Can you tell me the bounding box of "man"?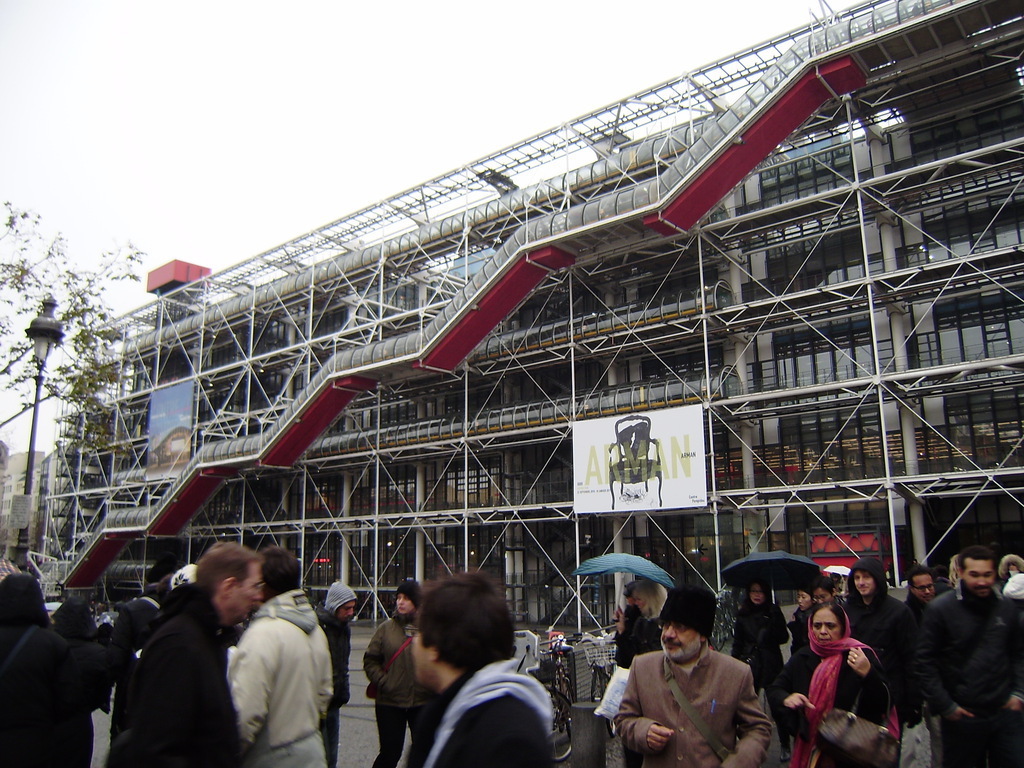
detection(223, 542, 334, 767).
